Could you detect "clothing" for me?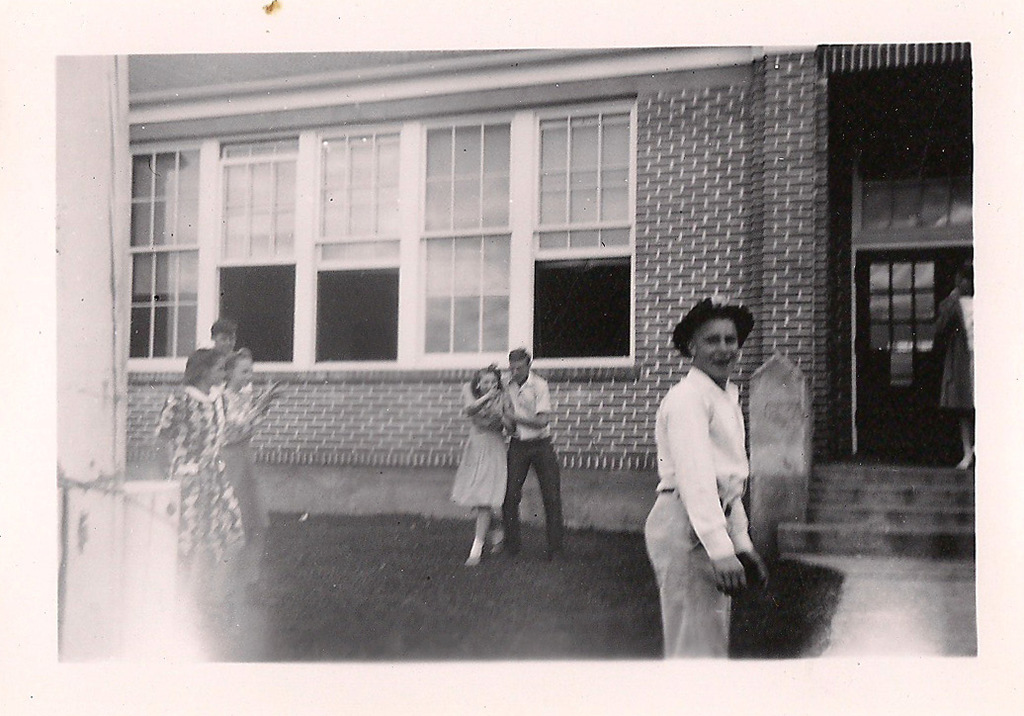
Detection result: bbox=[455, 402, 509, 513].
